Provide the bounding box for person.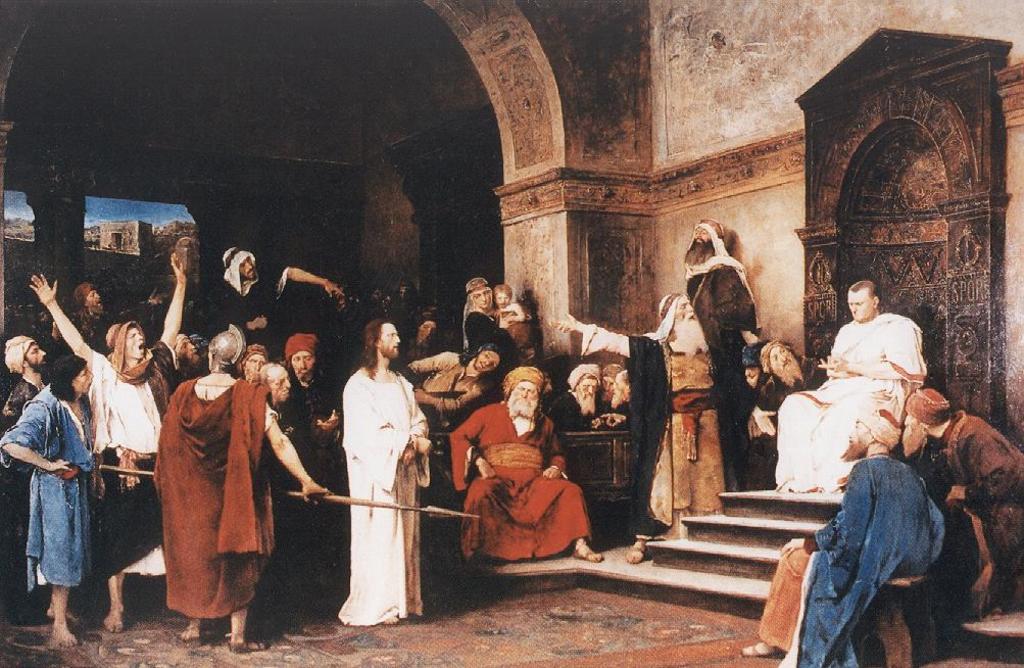
(444, 382, 592, 583).
